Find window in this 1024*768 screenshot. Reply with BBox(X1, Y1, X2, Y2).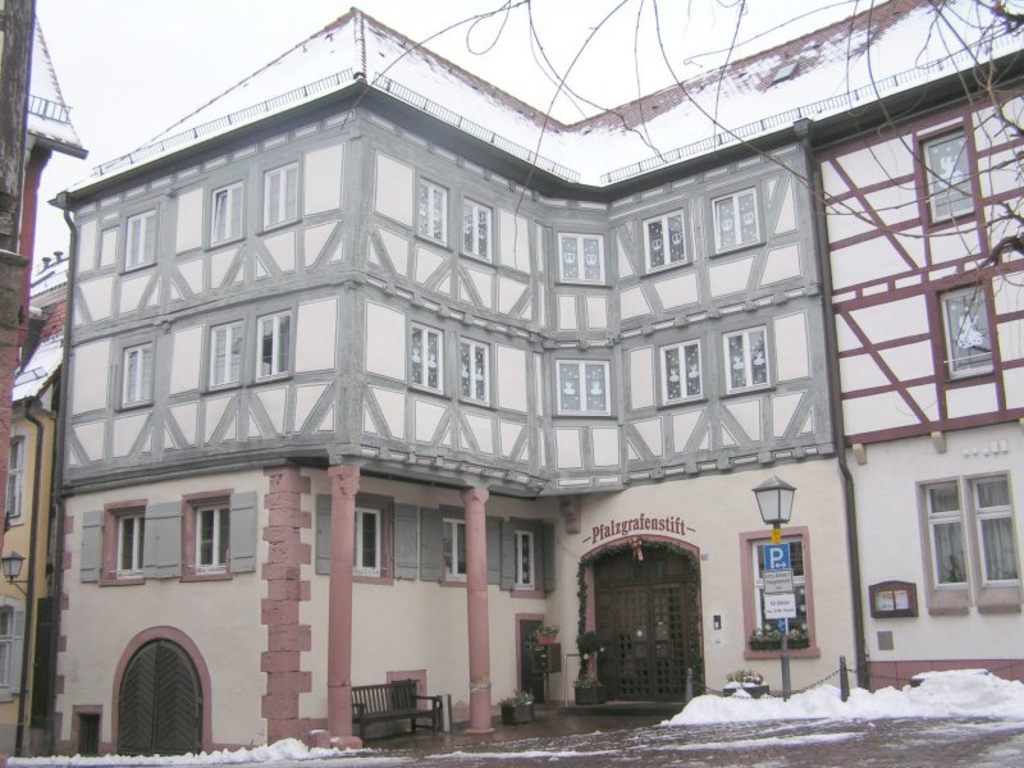
BBox(556, 228, 611, 287).
